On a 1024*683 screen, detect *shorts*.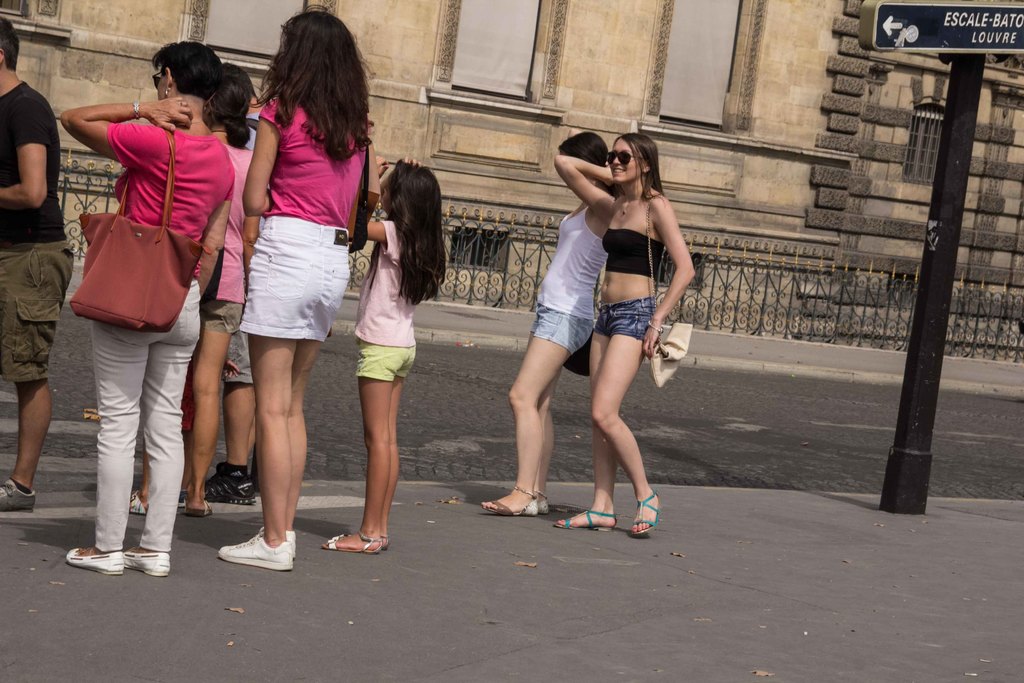
crop(531, 304, 593, 357).
